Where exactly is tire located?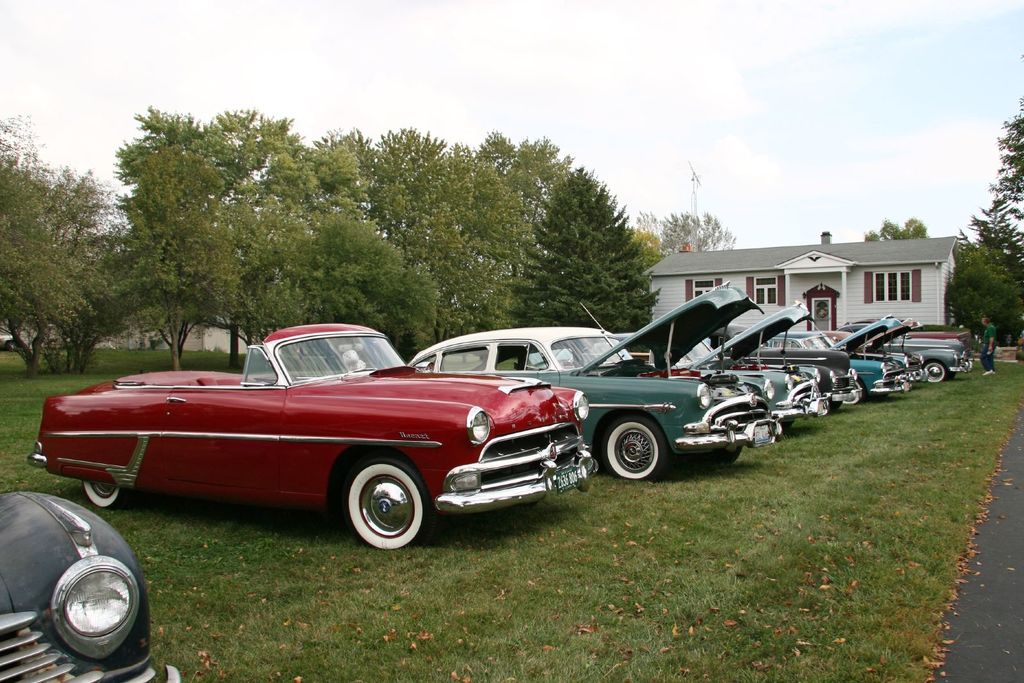
Its bounding box is (left=602, top=417, right=668, bottom=480).
